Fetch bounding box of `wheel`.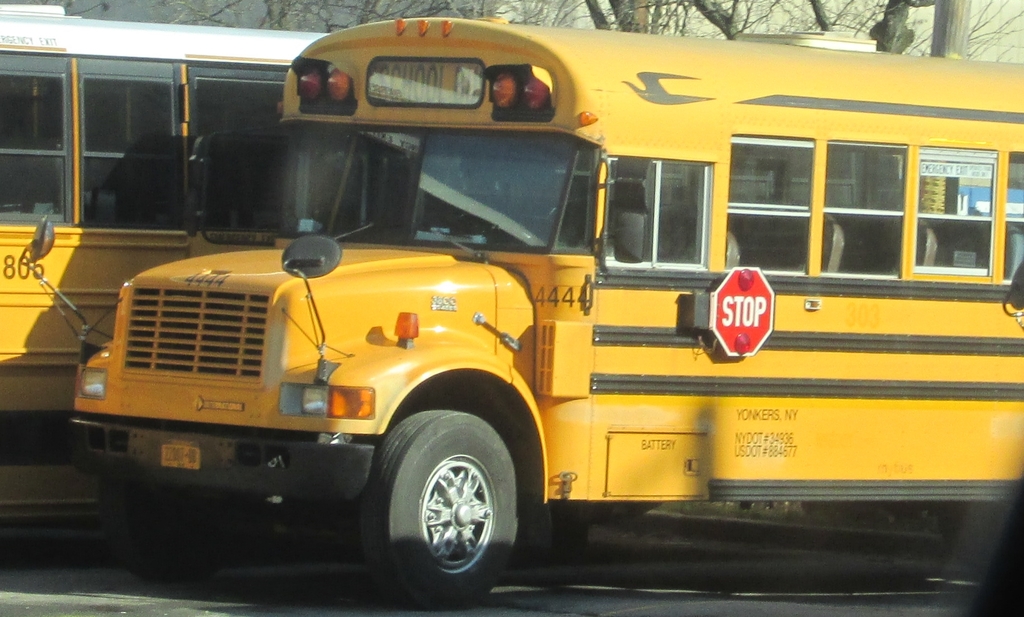
Bbox: 378:426:521:584.
